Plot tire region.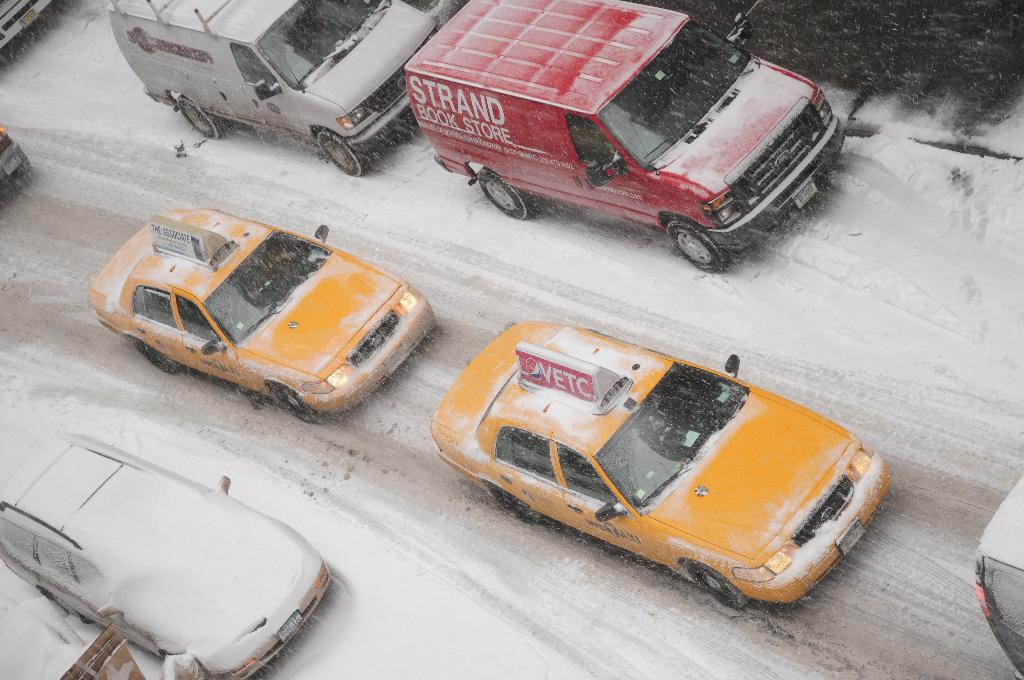
Plotted at 488/492/545/525.
